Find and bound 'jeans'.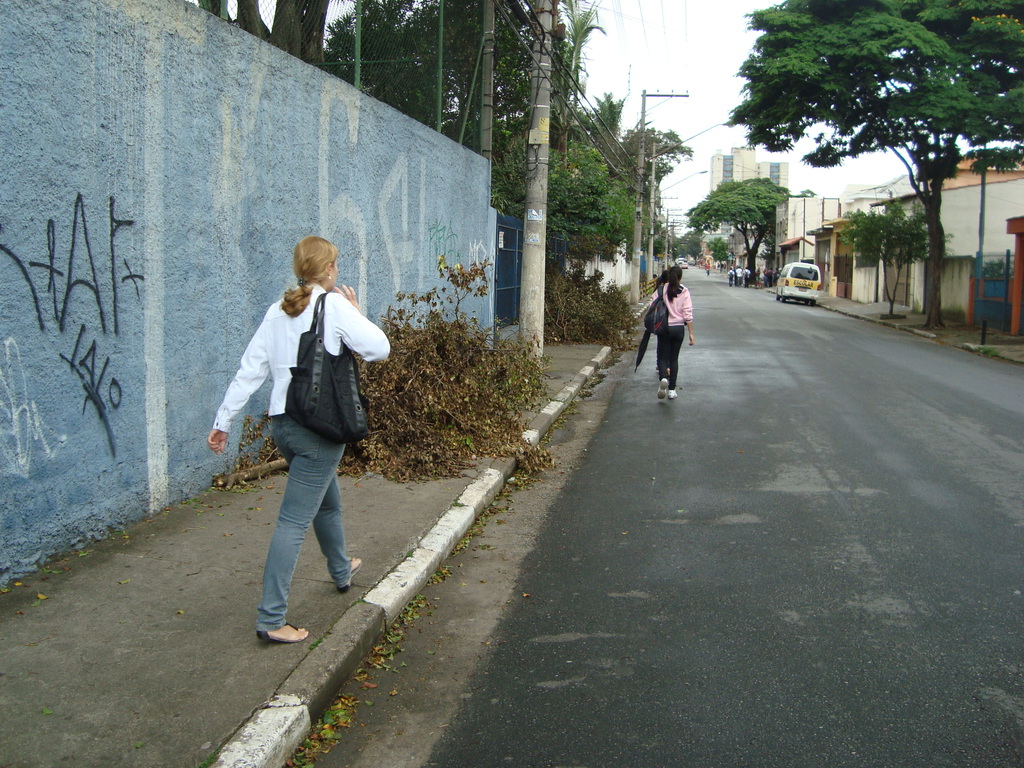
Bound: x1=660, y1=328, x2=687, y2=388.
